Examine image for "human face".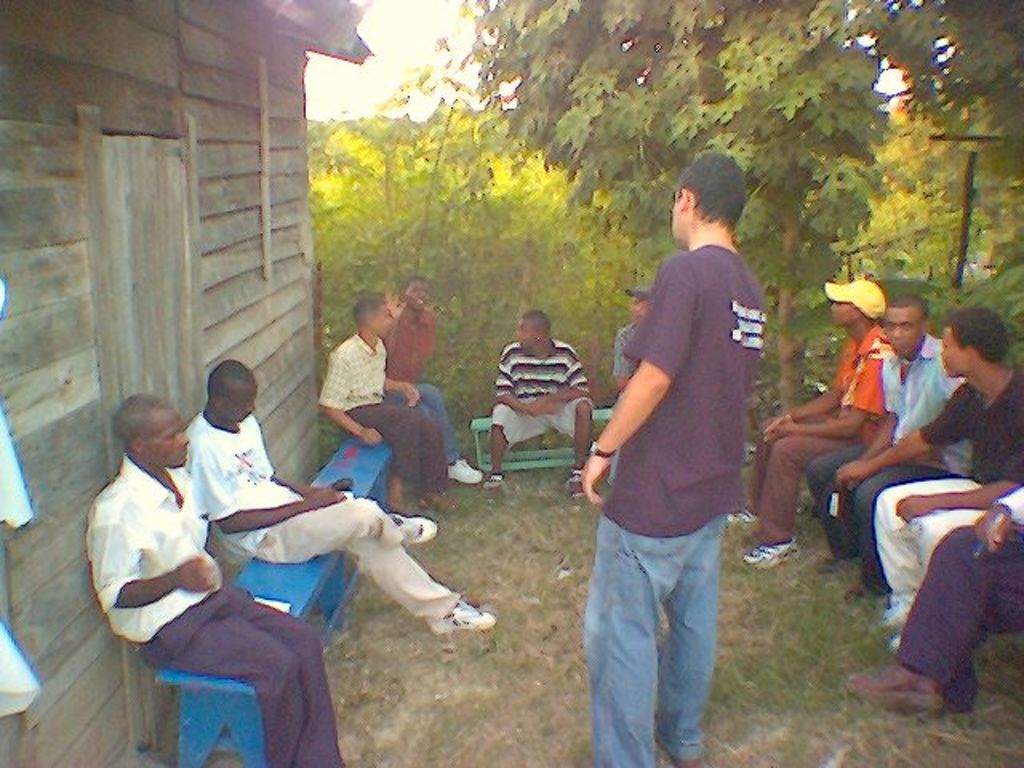
Examination result: [x1=883, y1=310, x2=920, y2=357].
